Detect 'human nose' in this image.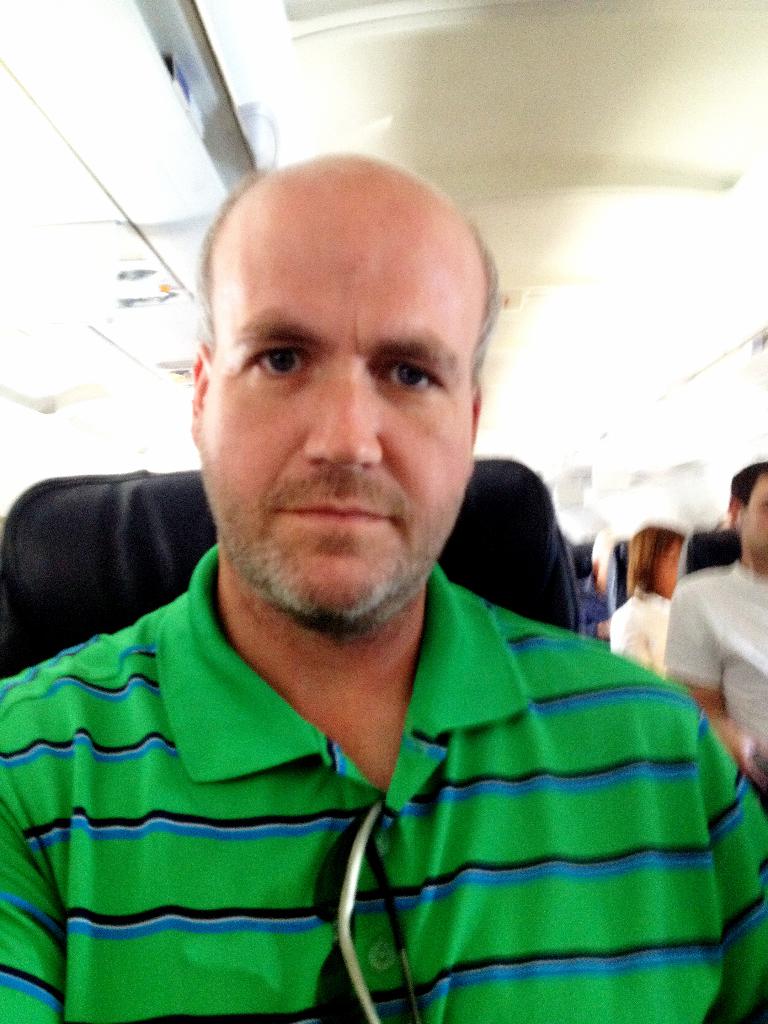
Detection: detection(301, 364, 394, 471).
